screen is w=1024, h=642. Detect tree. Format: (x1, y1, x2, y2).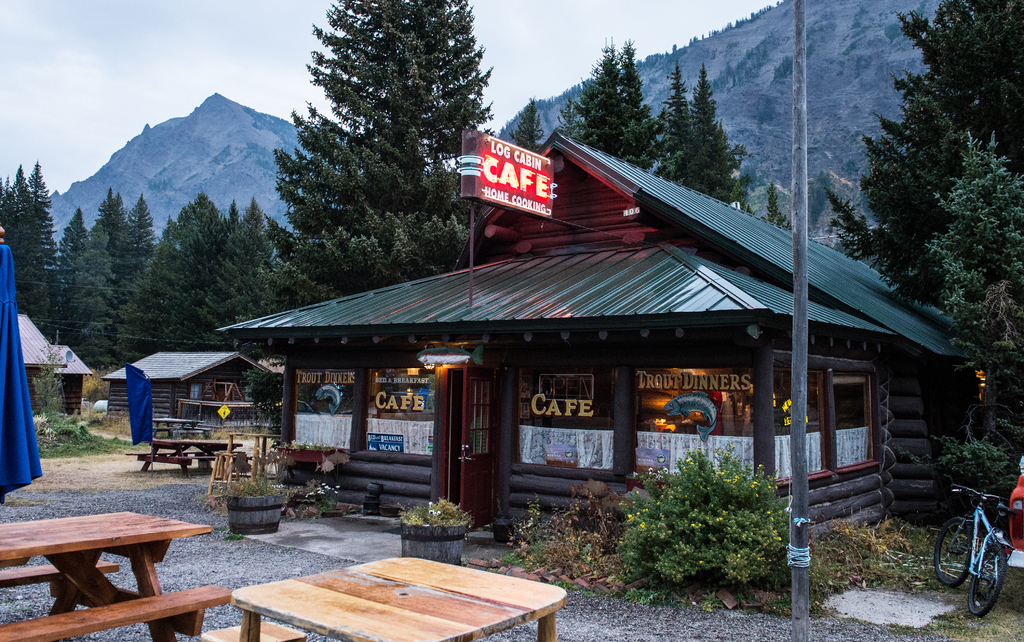
(758, 187, 796, 235).
